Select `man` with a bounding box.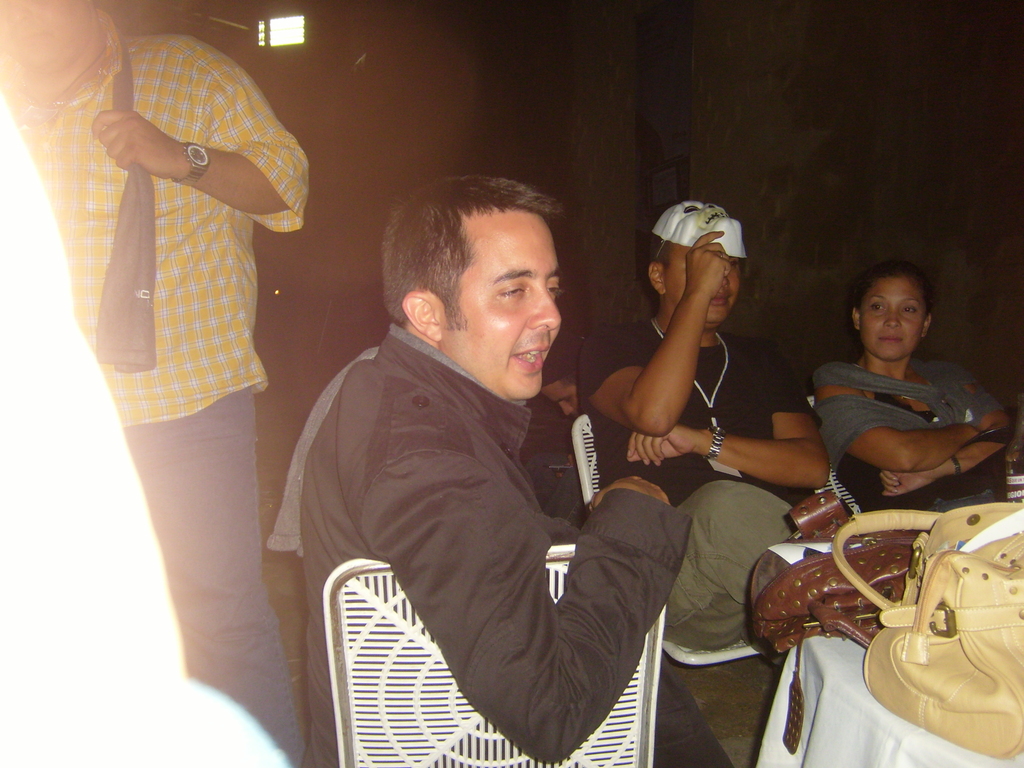
[0,0,312,767].
